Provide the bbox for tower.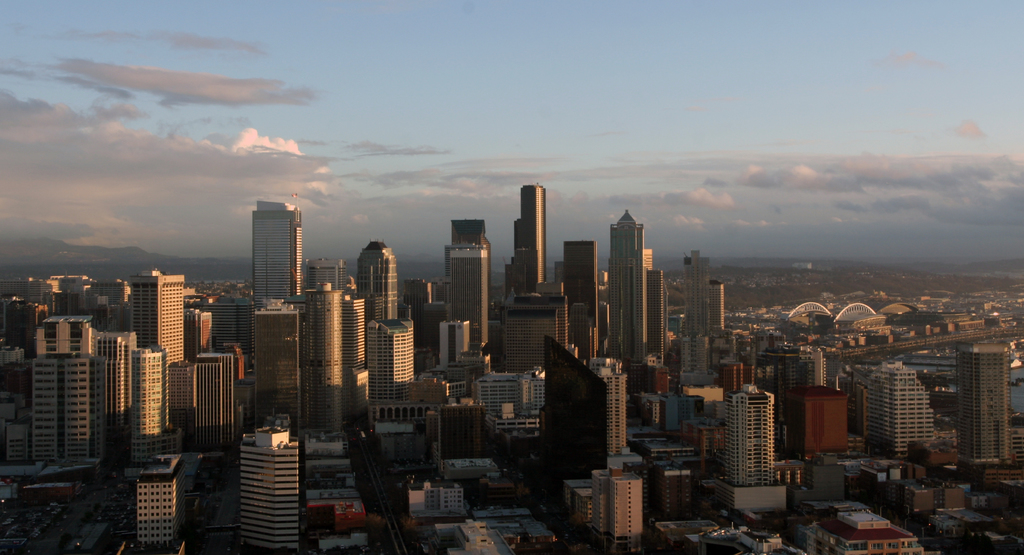
locate(596, 360, 625, 457).
